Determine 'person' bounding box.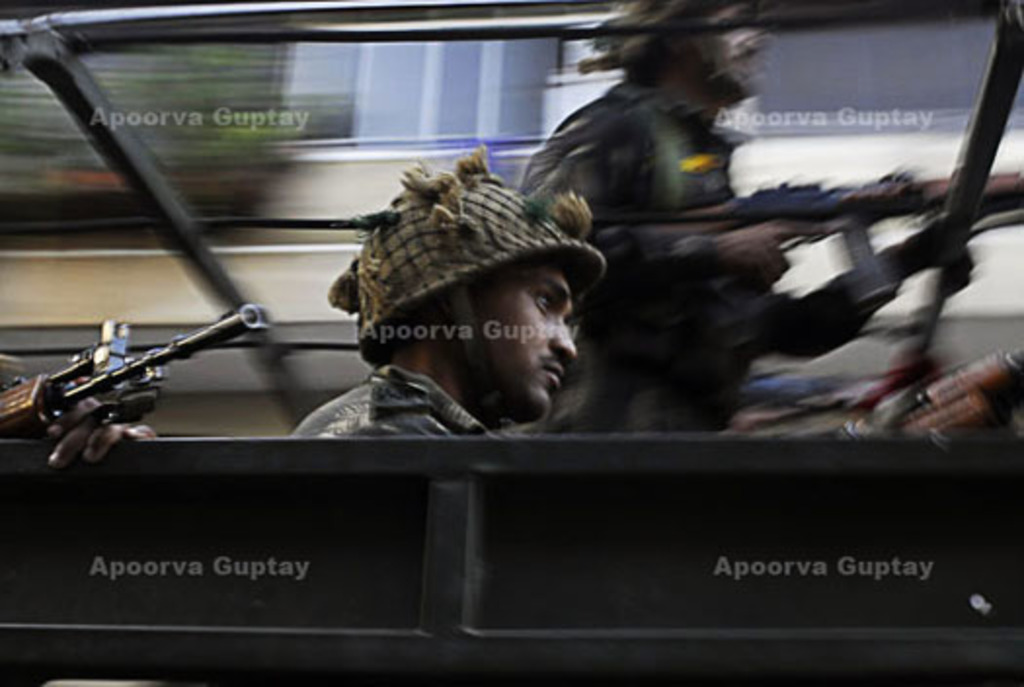
Determined: detection(515, 0, 967, 435).
